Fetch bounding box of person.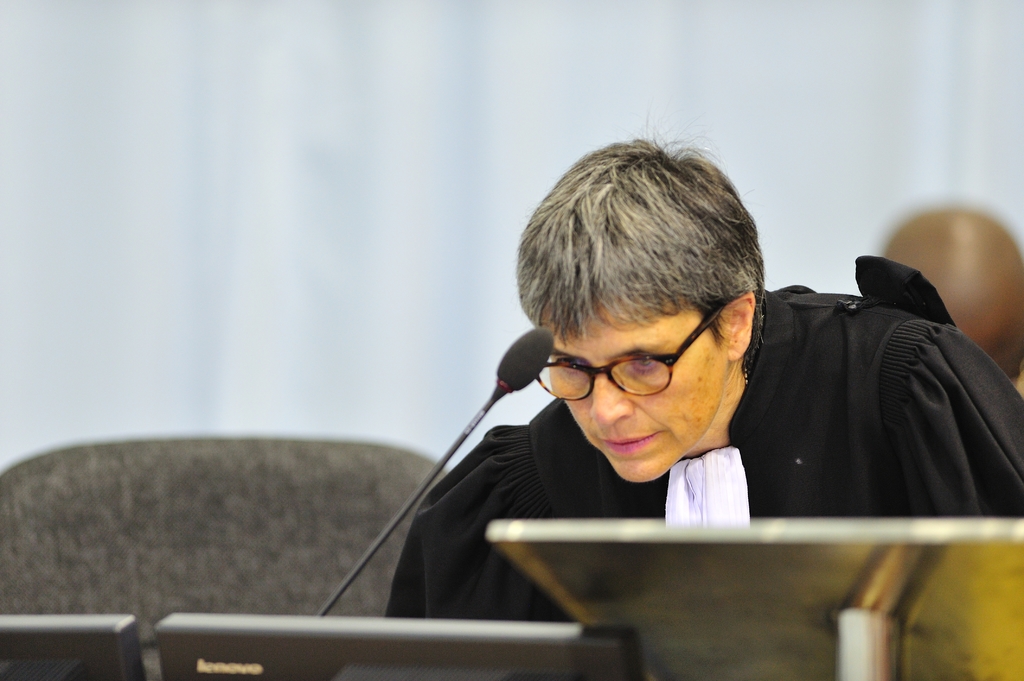
Bbox: bbox=(371, 124, 1023, 680).
